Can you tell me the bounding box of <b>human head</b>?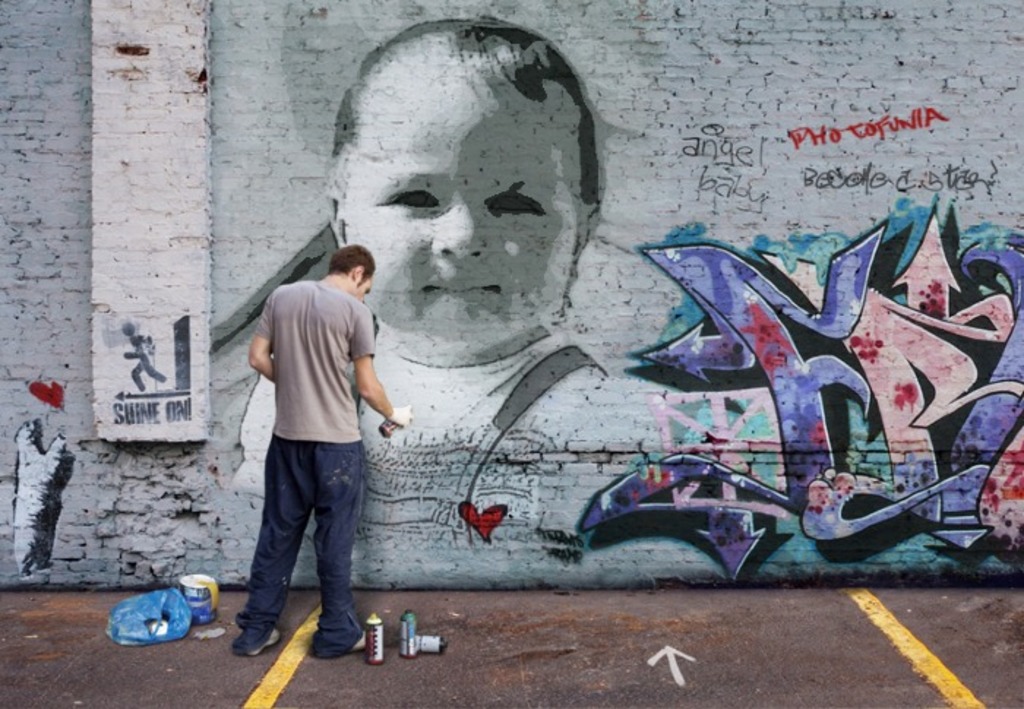
select_region(325, 240, 377, 300).
